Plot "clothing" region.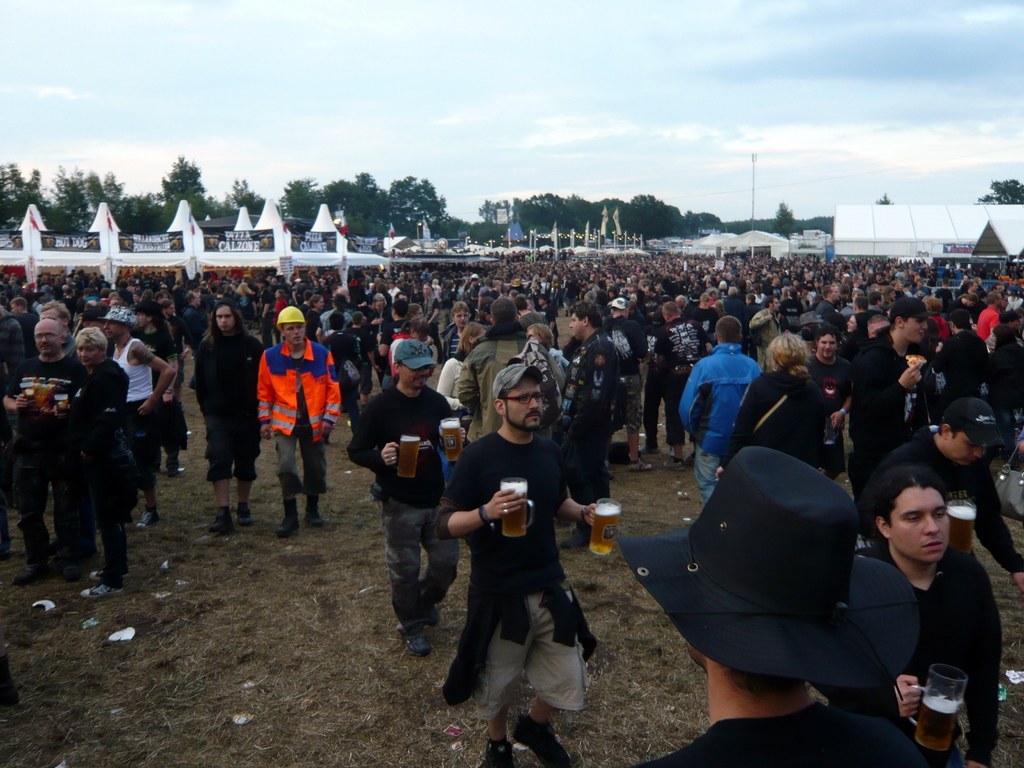
Plotted at (left=387, top=333, right=407, bottom=376).
